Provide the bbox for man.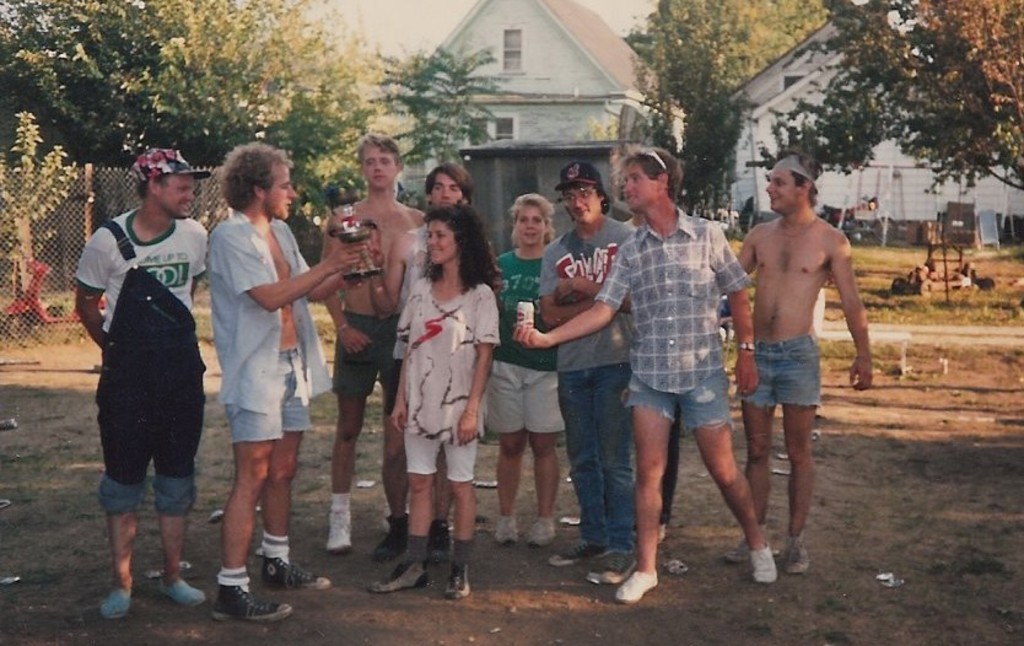
(61,138,214,619).
